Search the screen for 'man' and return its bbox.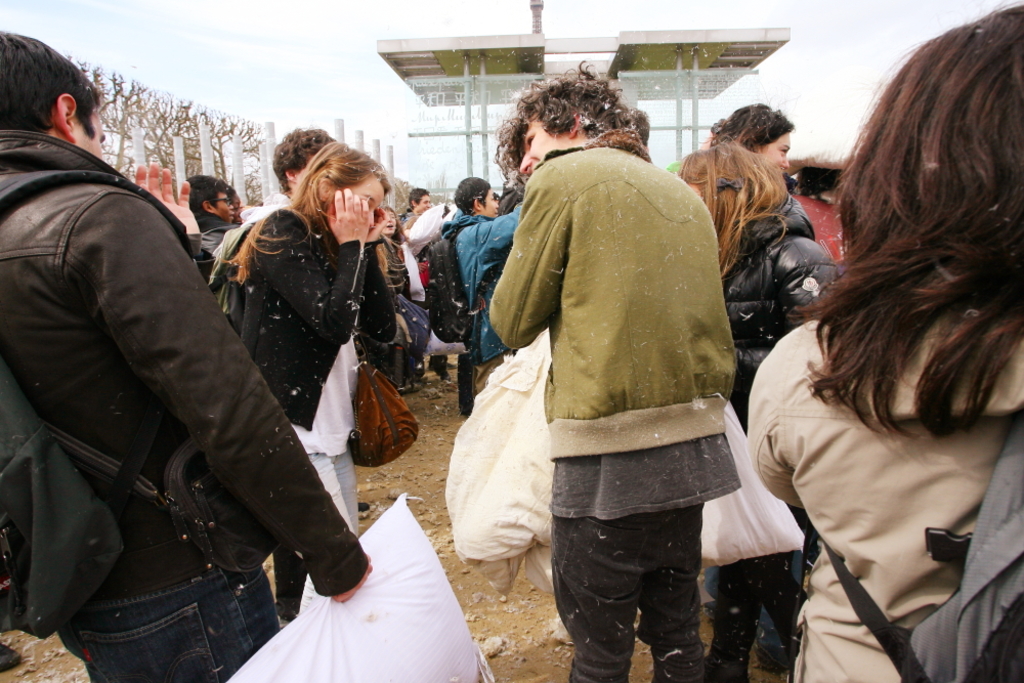
Found: 493, 58, 743, 682.
